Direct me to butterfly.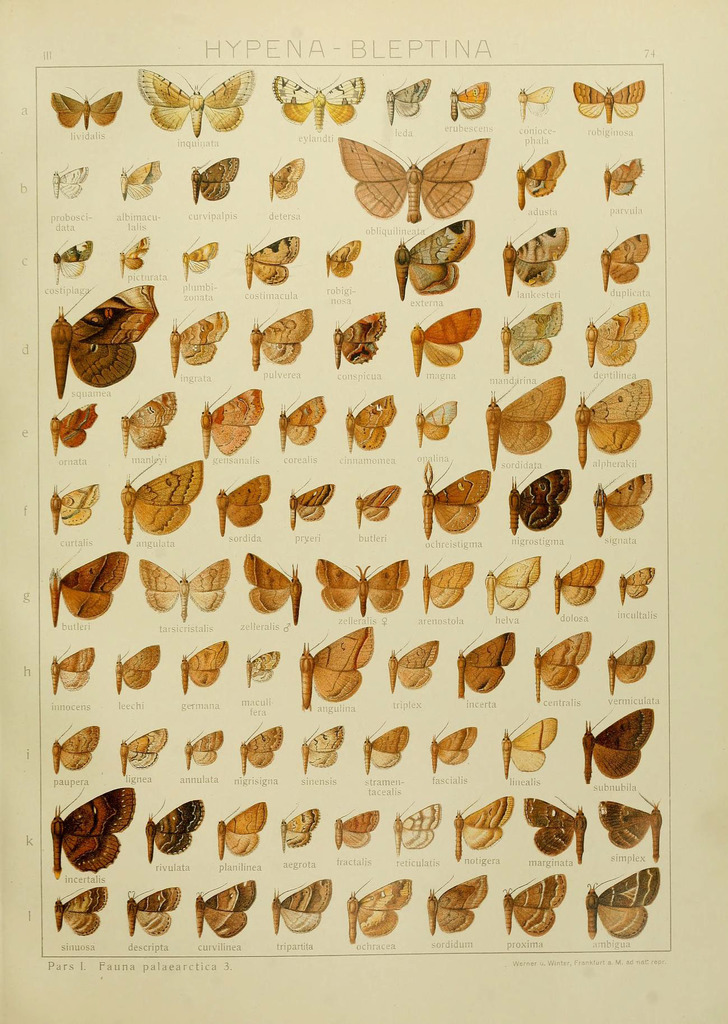
Direction: pyautogui.locateOnScreen(269, 74, 367, 127).
